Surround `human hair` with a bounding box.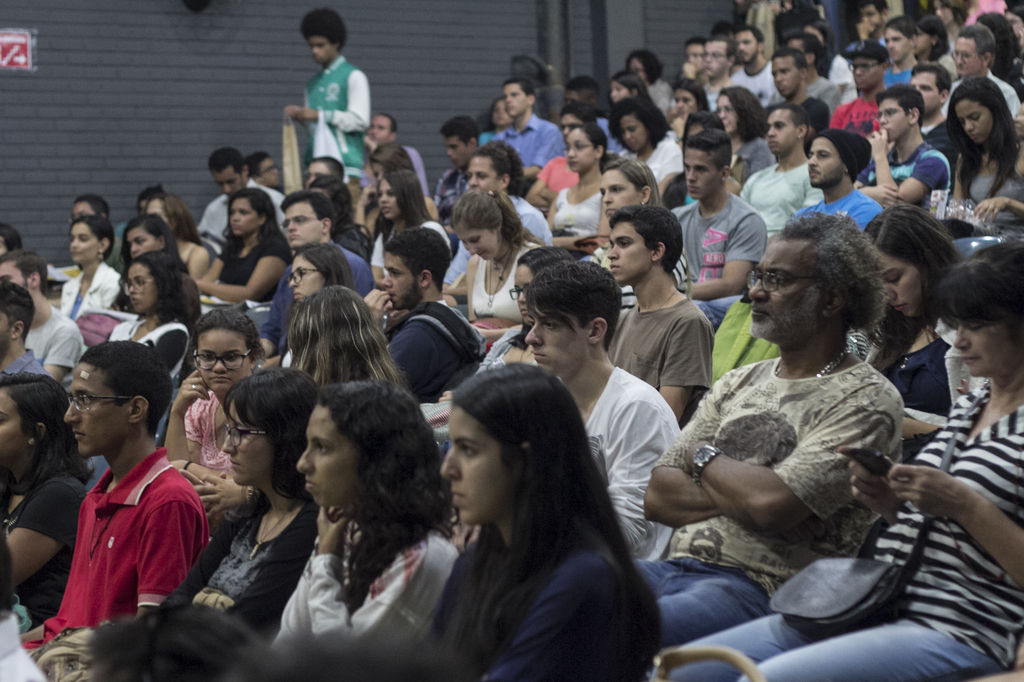
[x1=525, y1=260, x2=622, y2=353].
